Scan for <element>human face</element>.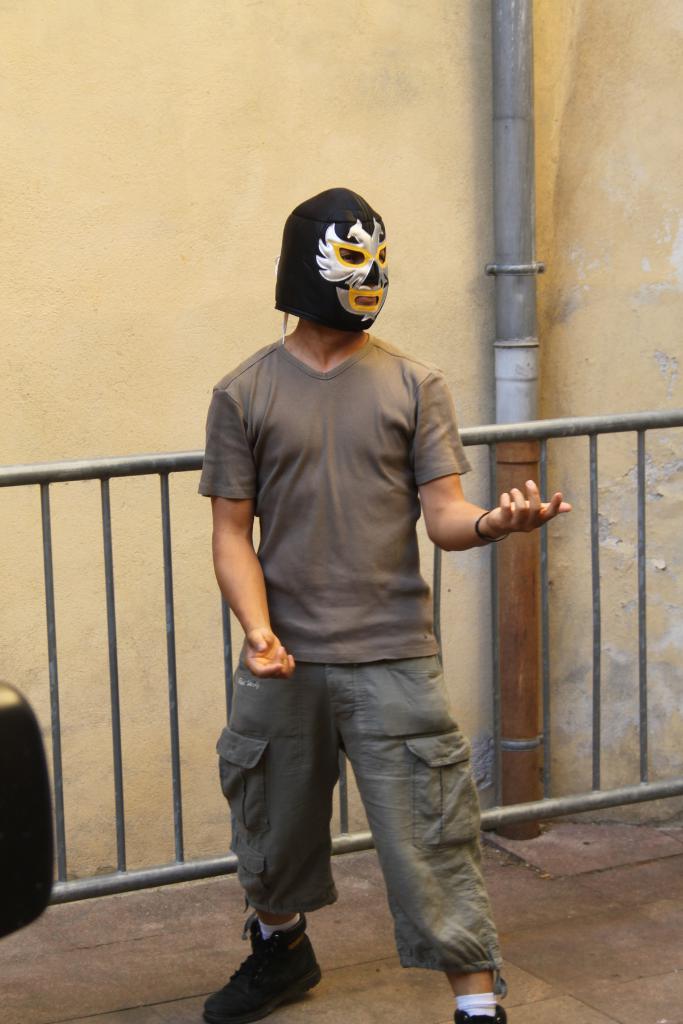
Scan result: (left=293, top=218, right=388, bottom=332).
